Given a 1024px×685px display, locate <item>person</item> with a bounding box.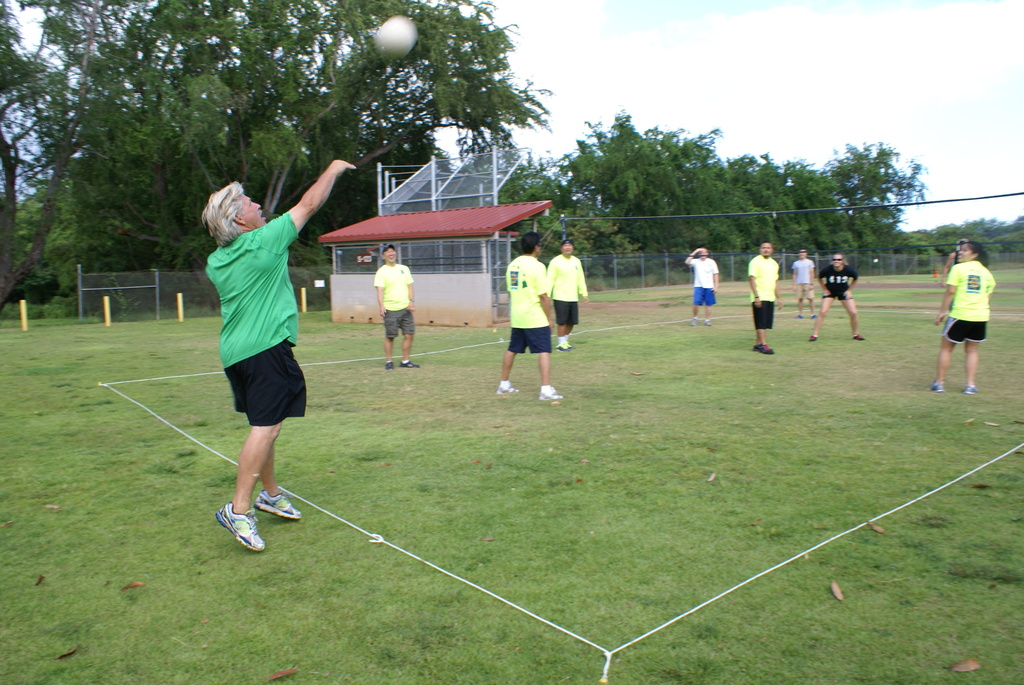
Located: 372, 243, 419, 372.
